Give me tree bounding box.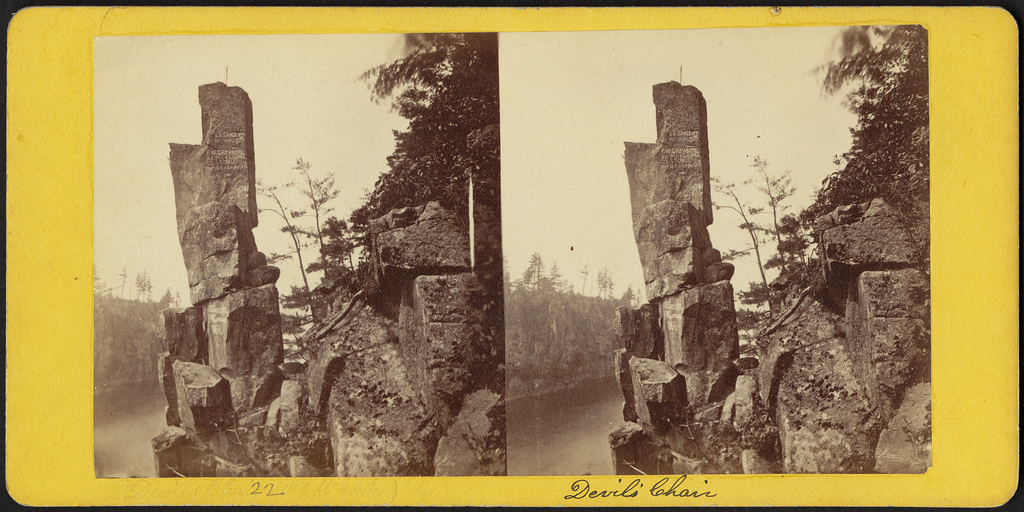
region(294, 153, 337, 283).
